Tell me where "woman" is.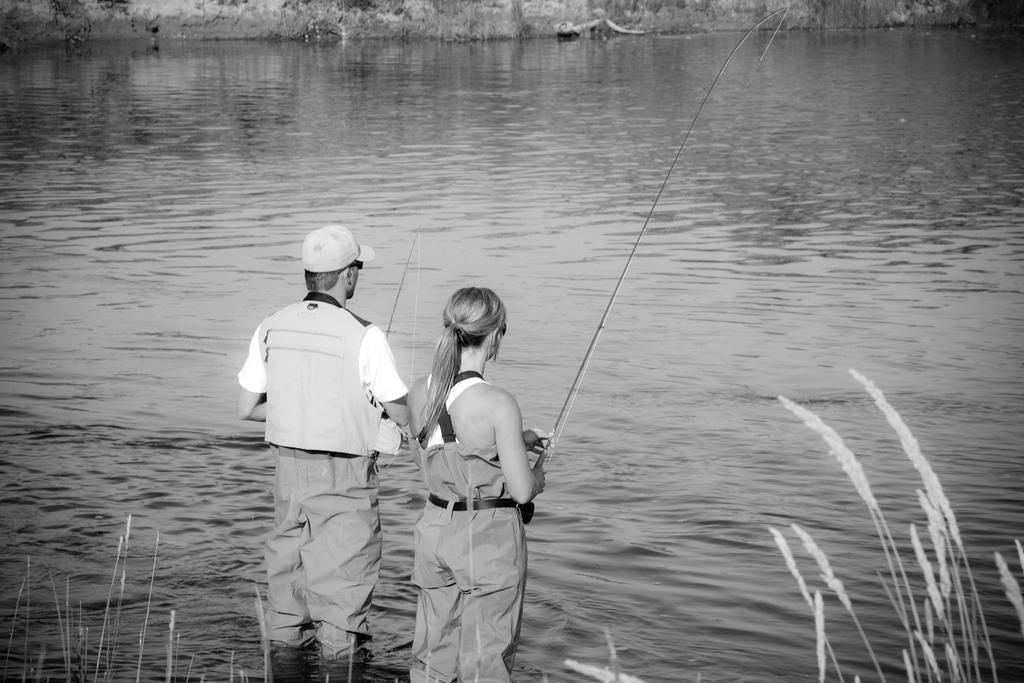
"woman" is at x1=396 y1=282 x2=548 y2=682.
